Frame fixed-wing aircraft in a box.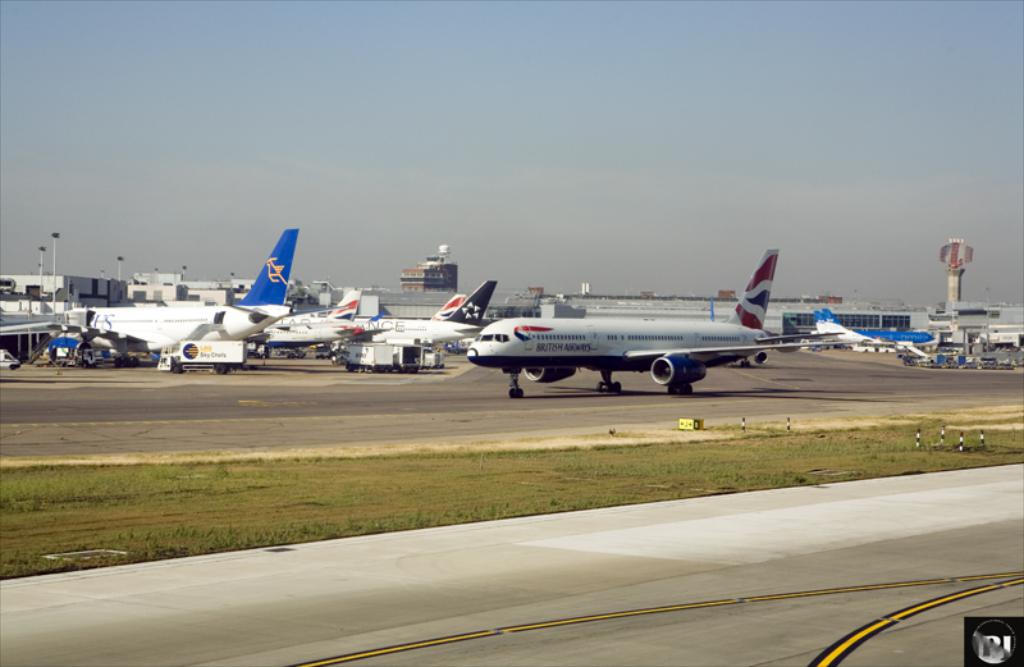
[51, 228, 300, 367].
